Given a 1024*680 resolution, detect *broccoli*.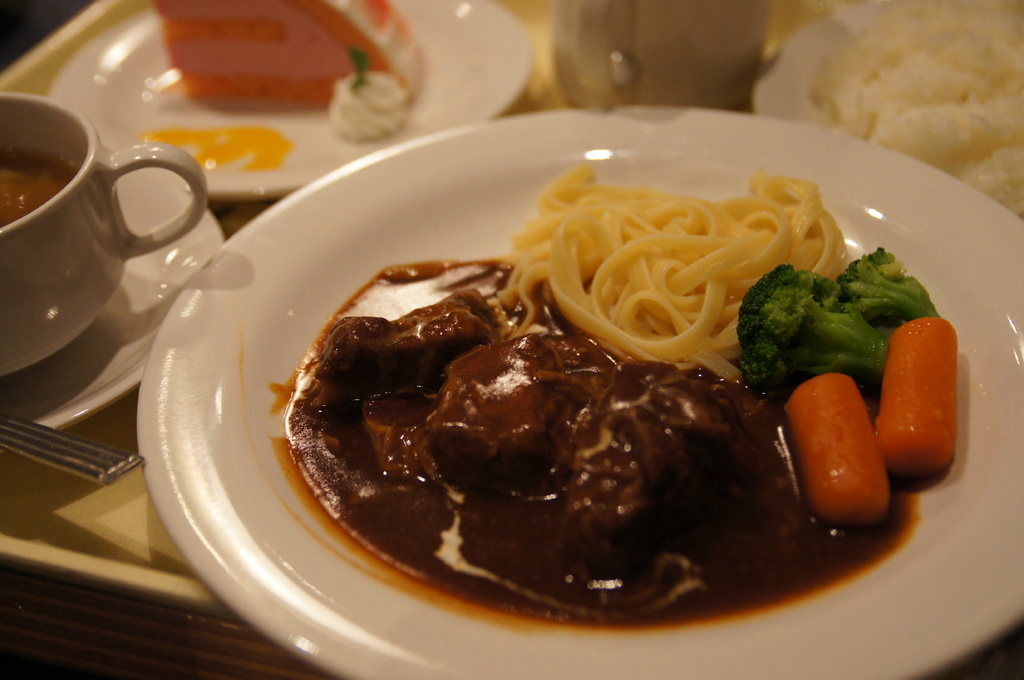
BBox(739, 263, 883, 393).
